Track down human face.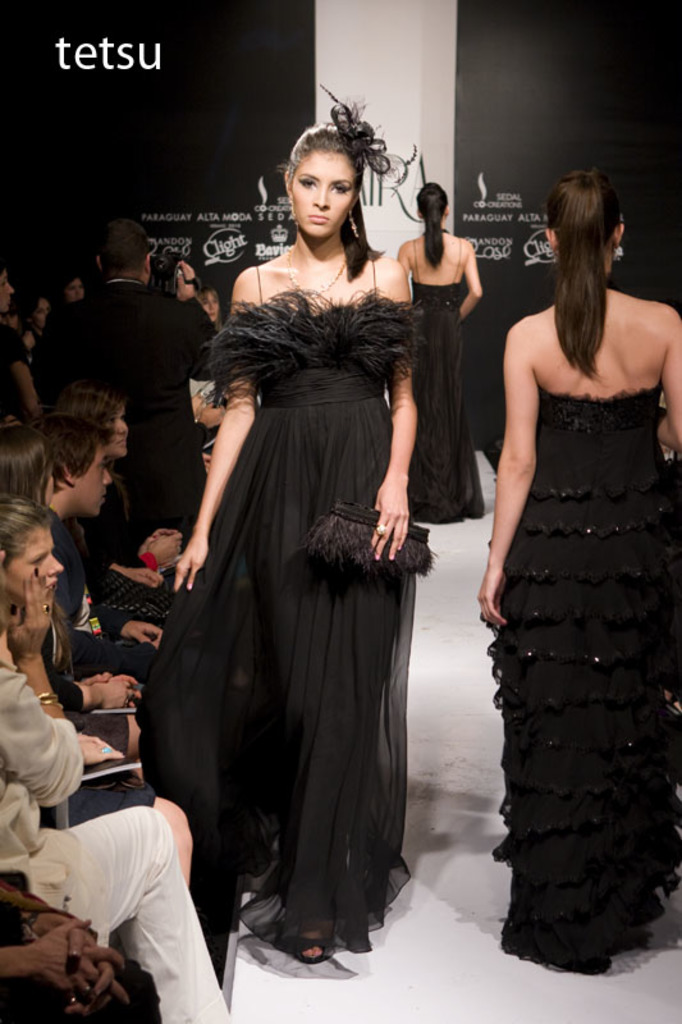
Tracked to <bbox>289, 147, 356, 238</bbox>.
